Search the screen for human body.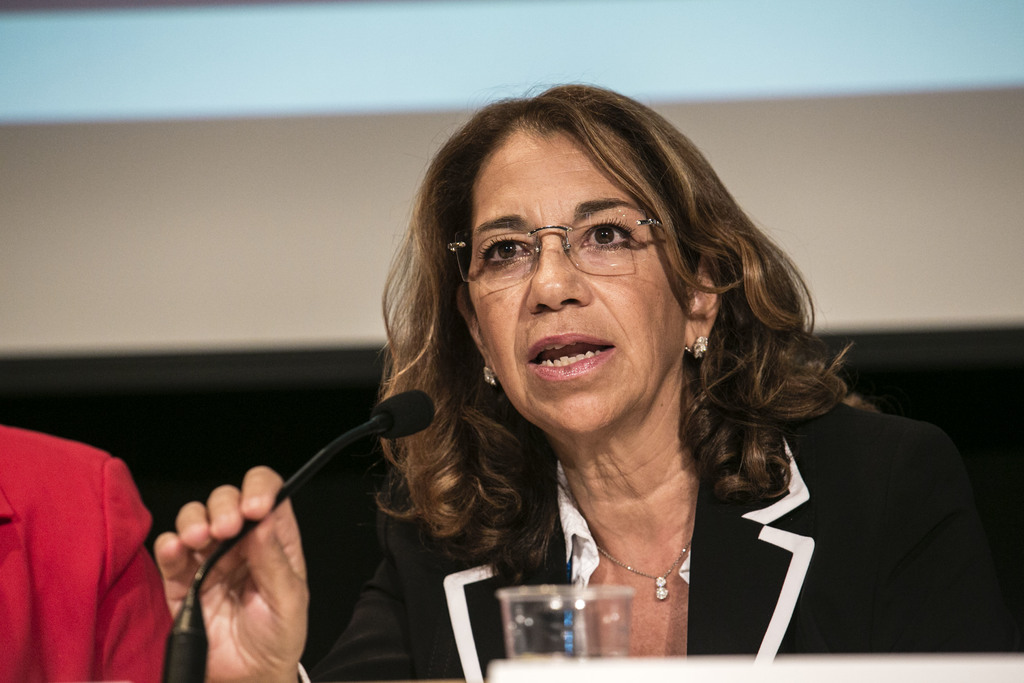
Found at {"left": 0, "top": 427, "right": 168, "bottom": 682}.
